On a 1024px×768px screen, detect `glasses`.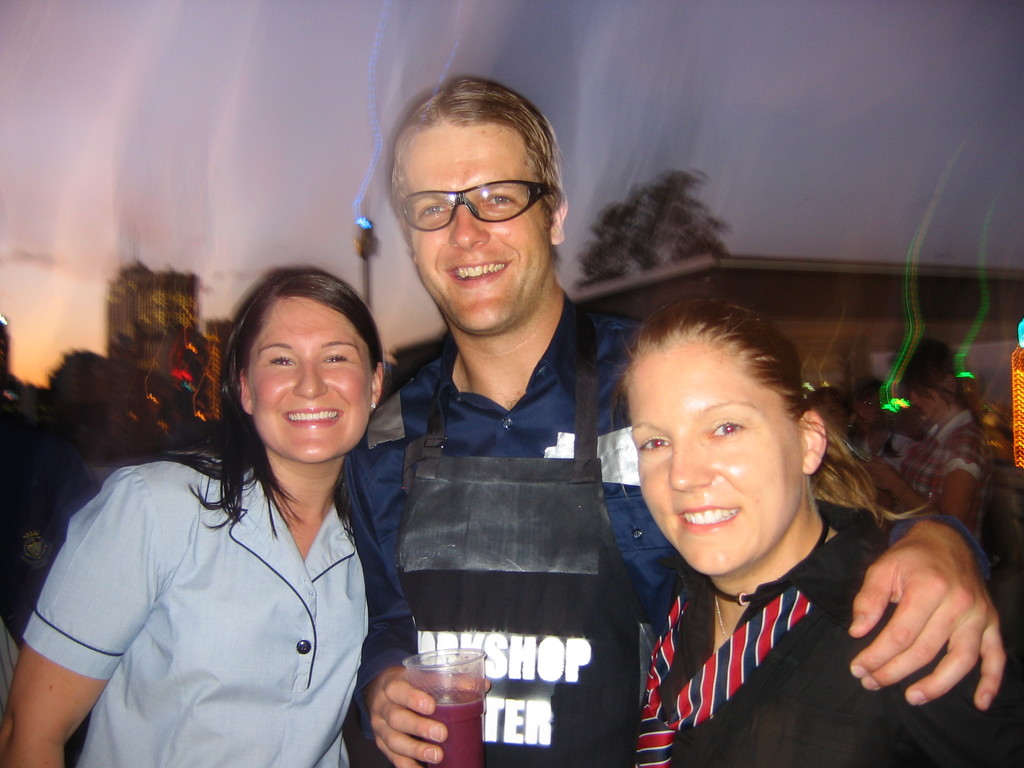
Rect(385, 175, 546, 232).
